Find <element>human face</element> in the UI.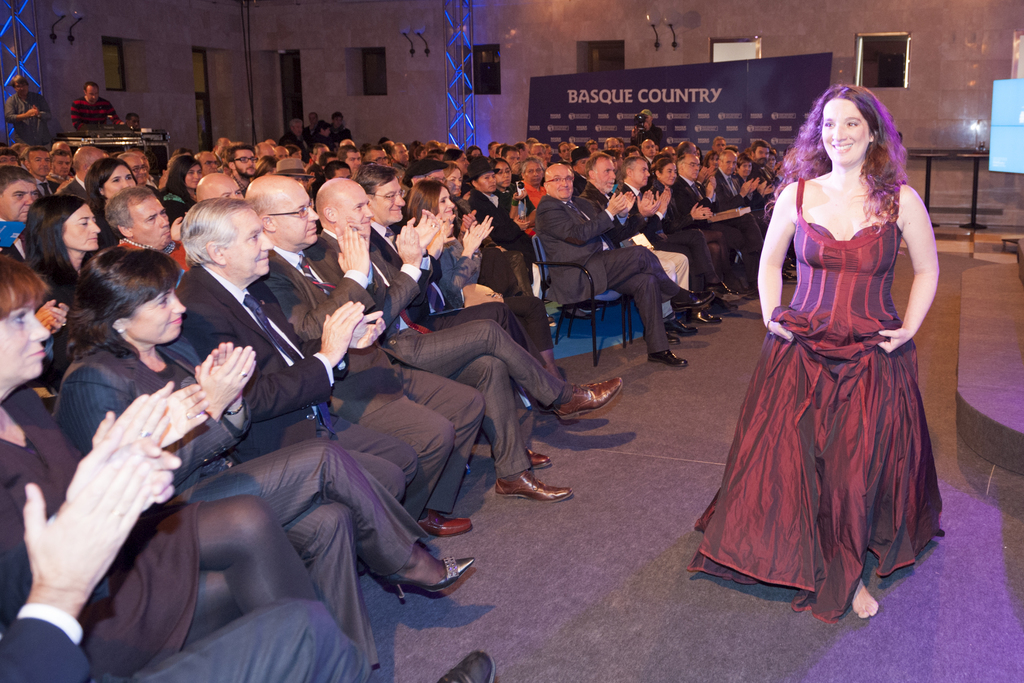
UI element at (216, 142, 228, 154).
